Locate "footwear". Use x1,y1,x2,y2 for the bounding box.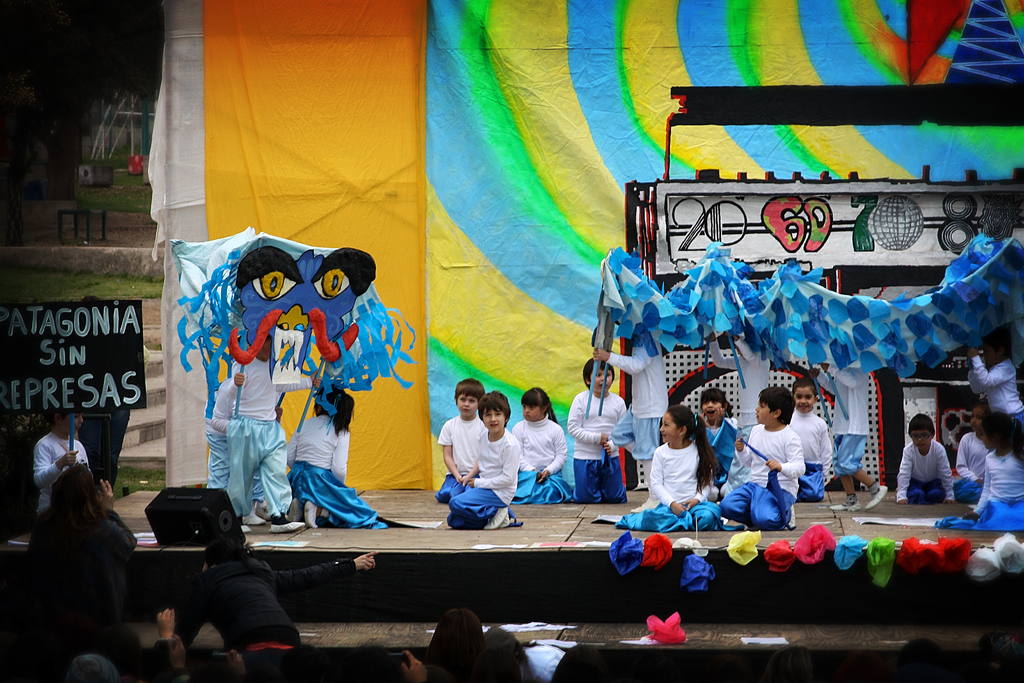
483,506,508,530.
